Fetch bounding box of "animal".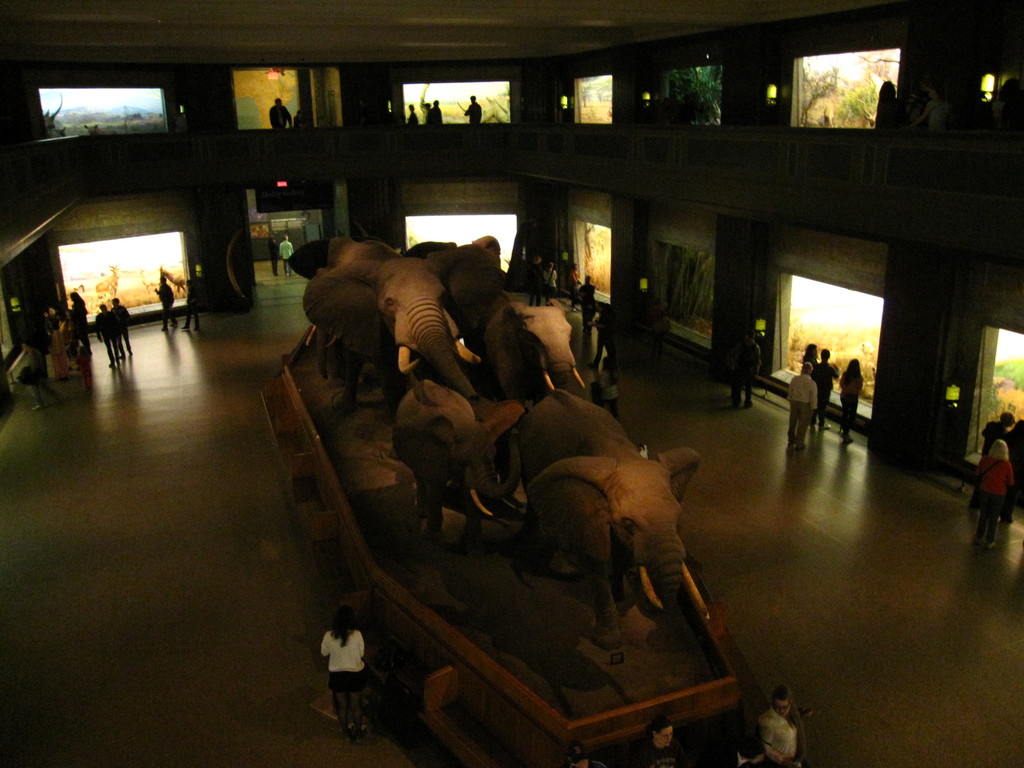
Bbox: <region>481, 300, 582, 388</region>.
